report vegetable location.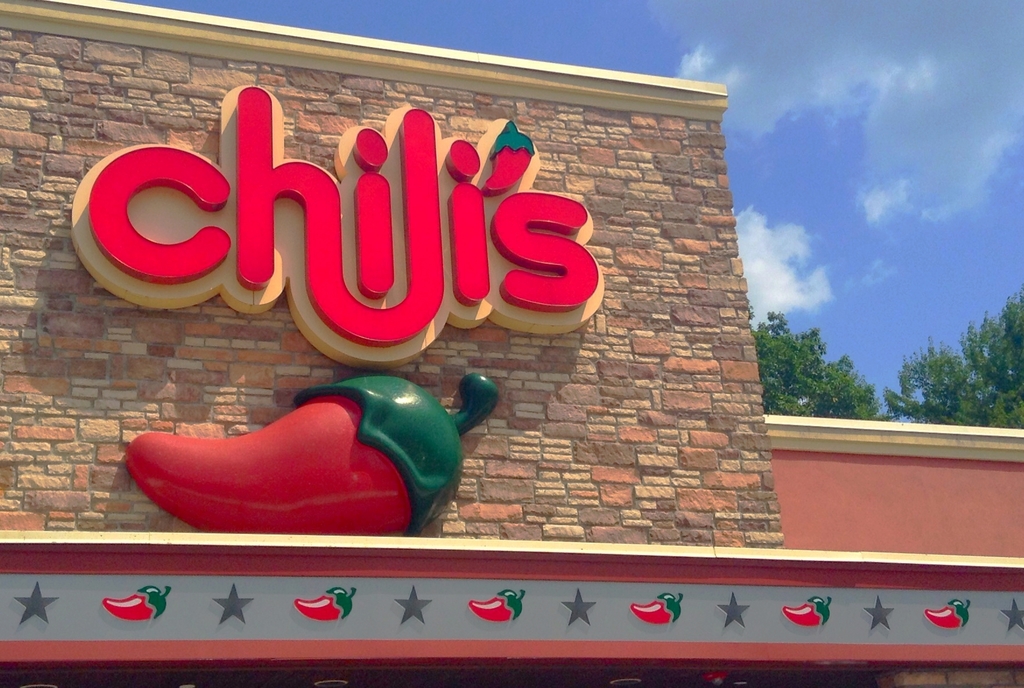
Report: l=632, t=595, r=682, b=623.
